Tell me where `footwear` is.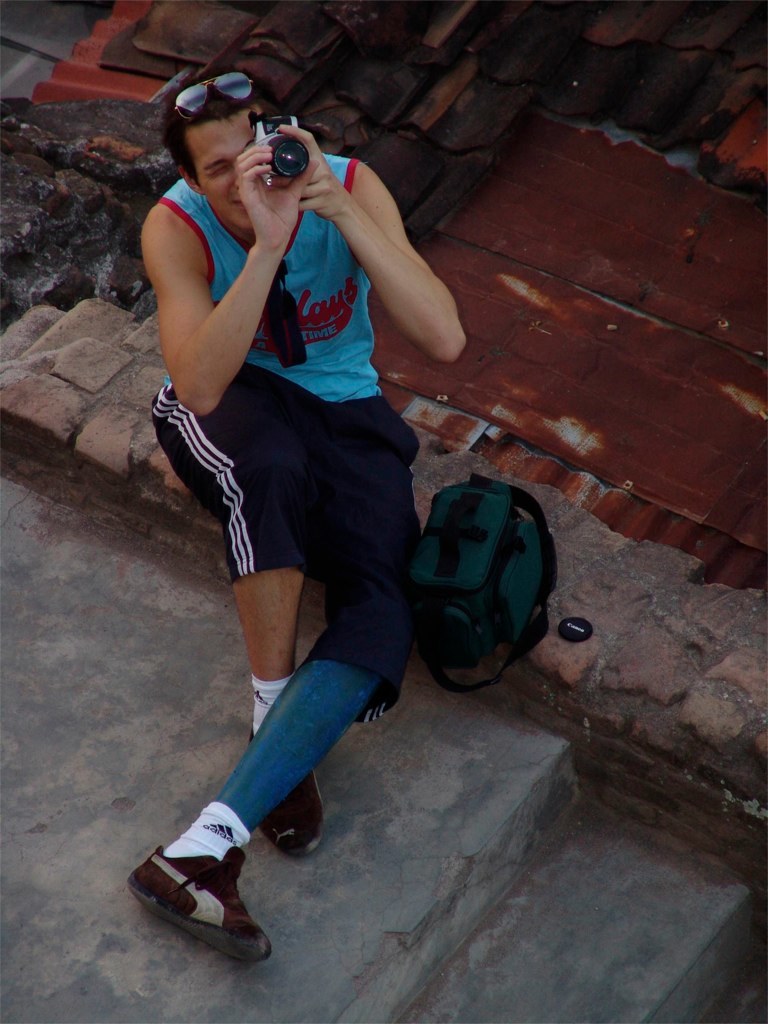
`footwear` is at l=255, t=734, r=331, b=860.
